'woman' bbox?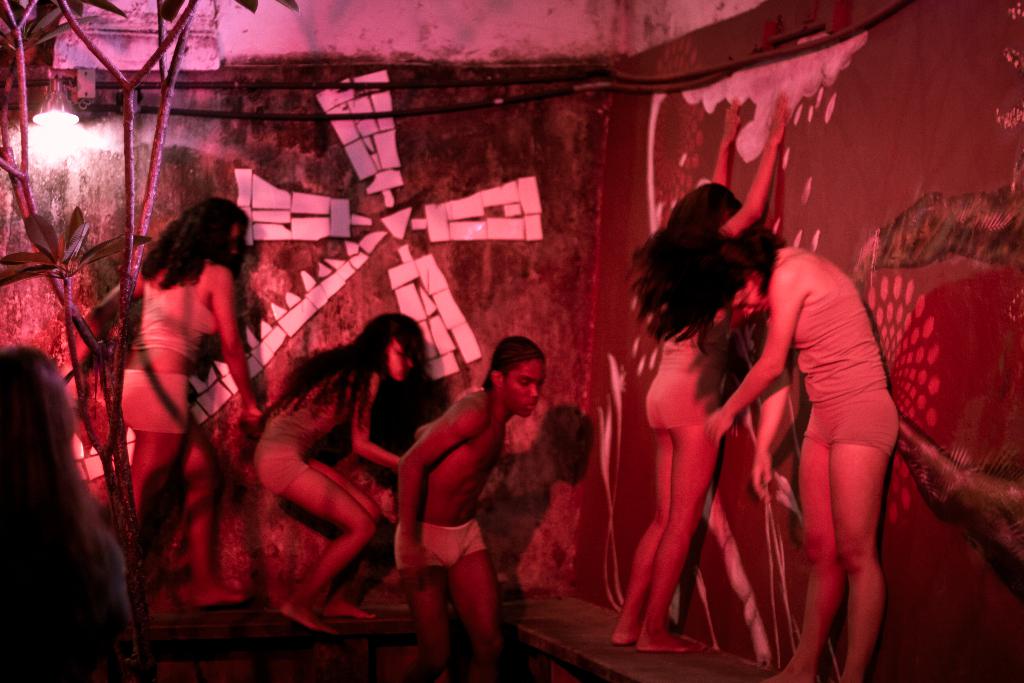
102, 189, 275, 610
